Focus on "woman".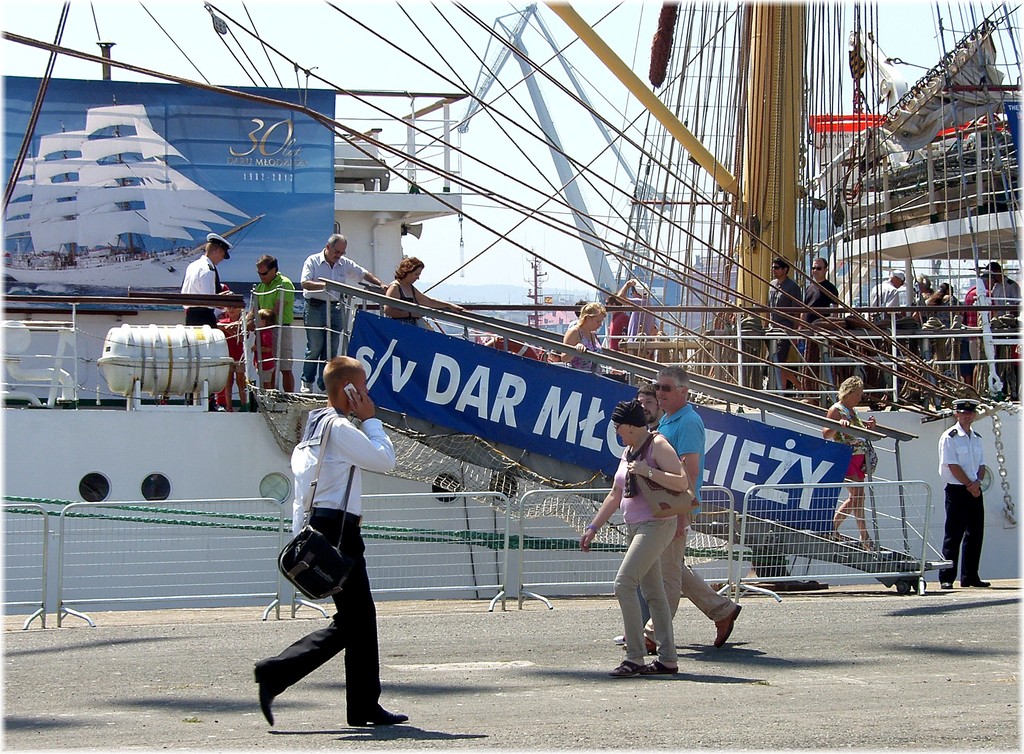
Focused at 563, 299, 611, 378.
